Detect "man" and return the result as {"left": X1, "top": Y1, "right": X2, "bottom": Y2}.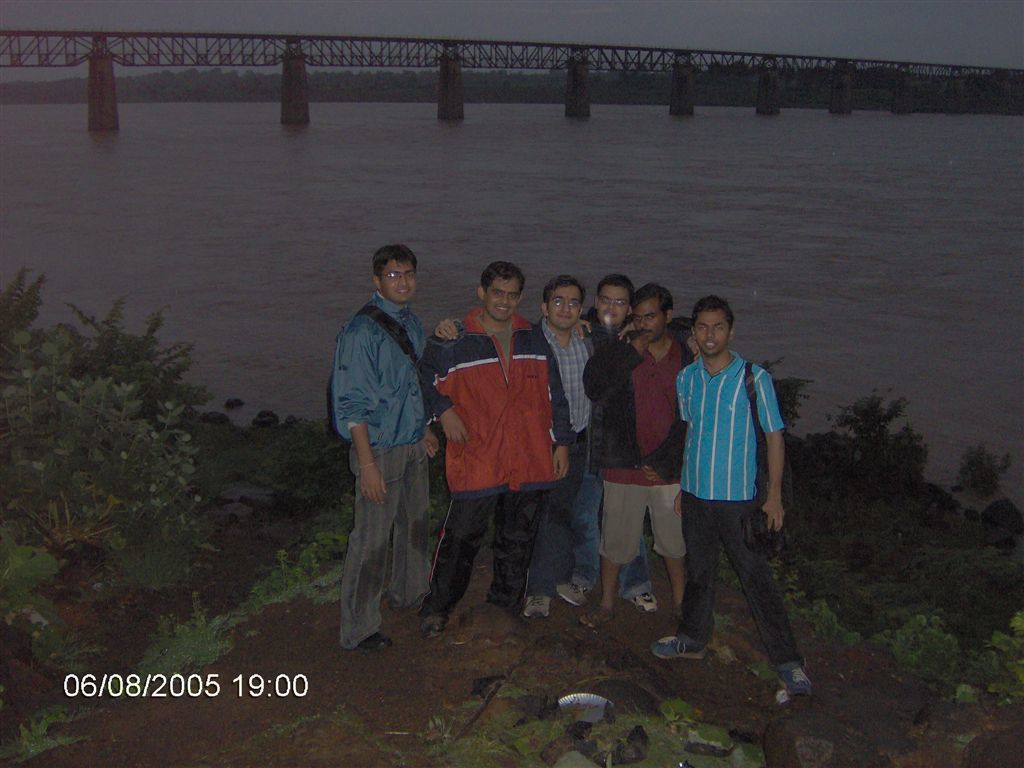
{"left": 585, "top": 278, "right": 689, "bottom": 619}.
